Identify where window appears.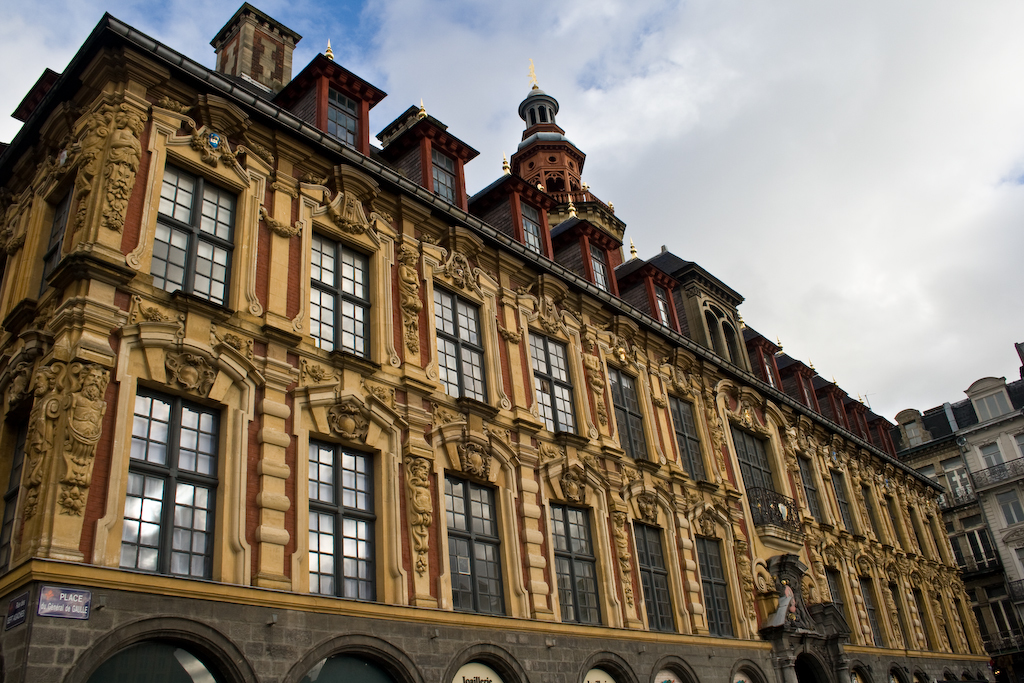
Appears at [631,517,679,636].
